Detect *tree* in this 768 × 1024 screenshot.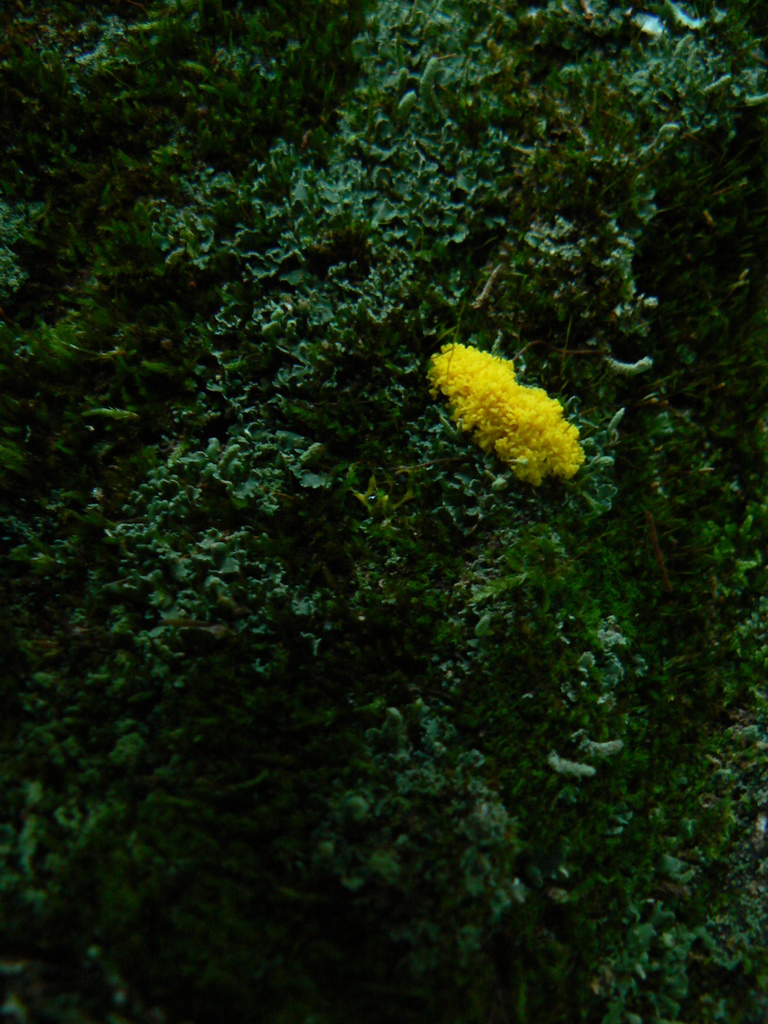
Detection: l=0, t=0, r=767, b=1023.
